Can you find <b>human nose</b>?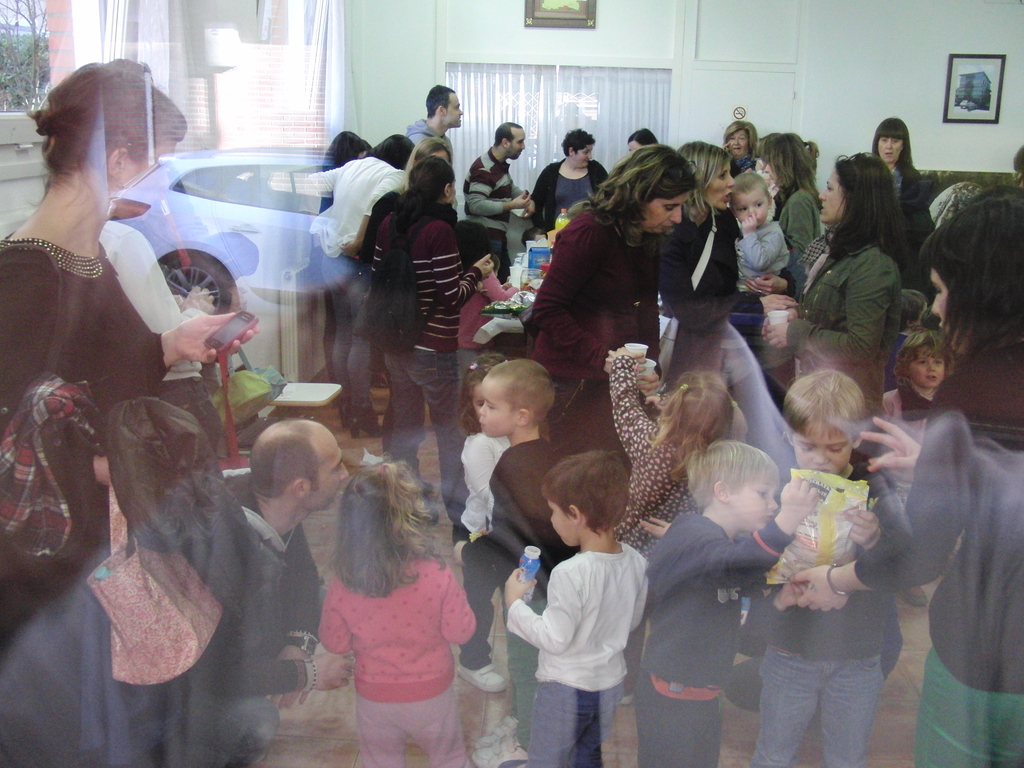
Yes, bounding box: <region>668, 205, 684, 225</region>.
